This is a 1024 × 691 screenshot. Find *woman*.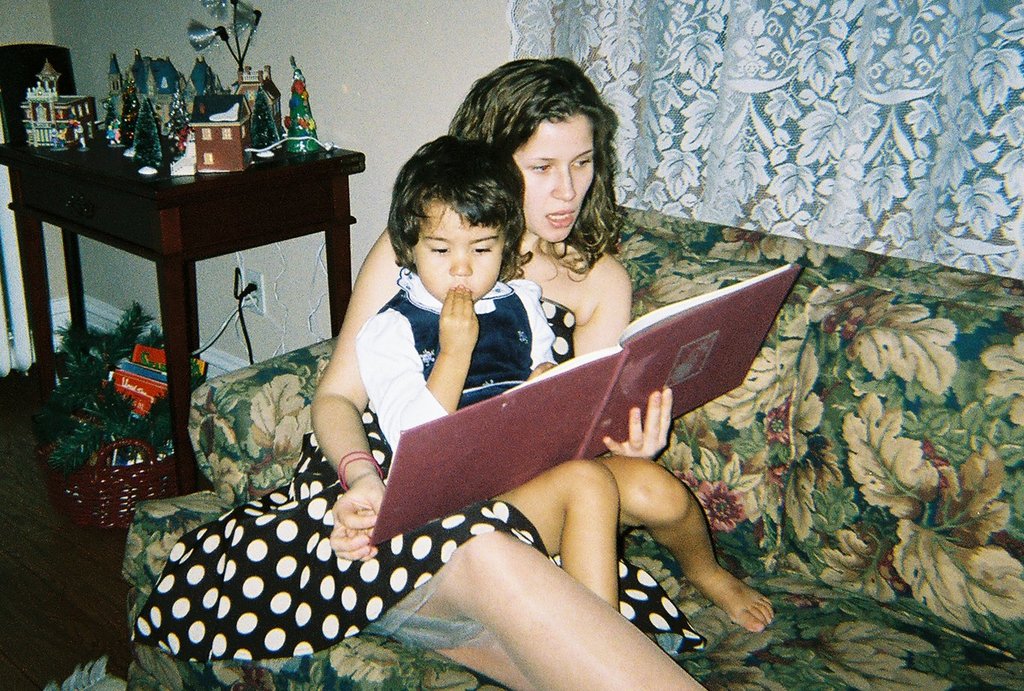
Bounding box: <box>134,56,704,690</box>.
